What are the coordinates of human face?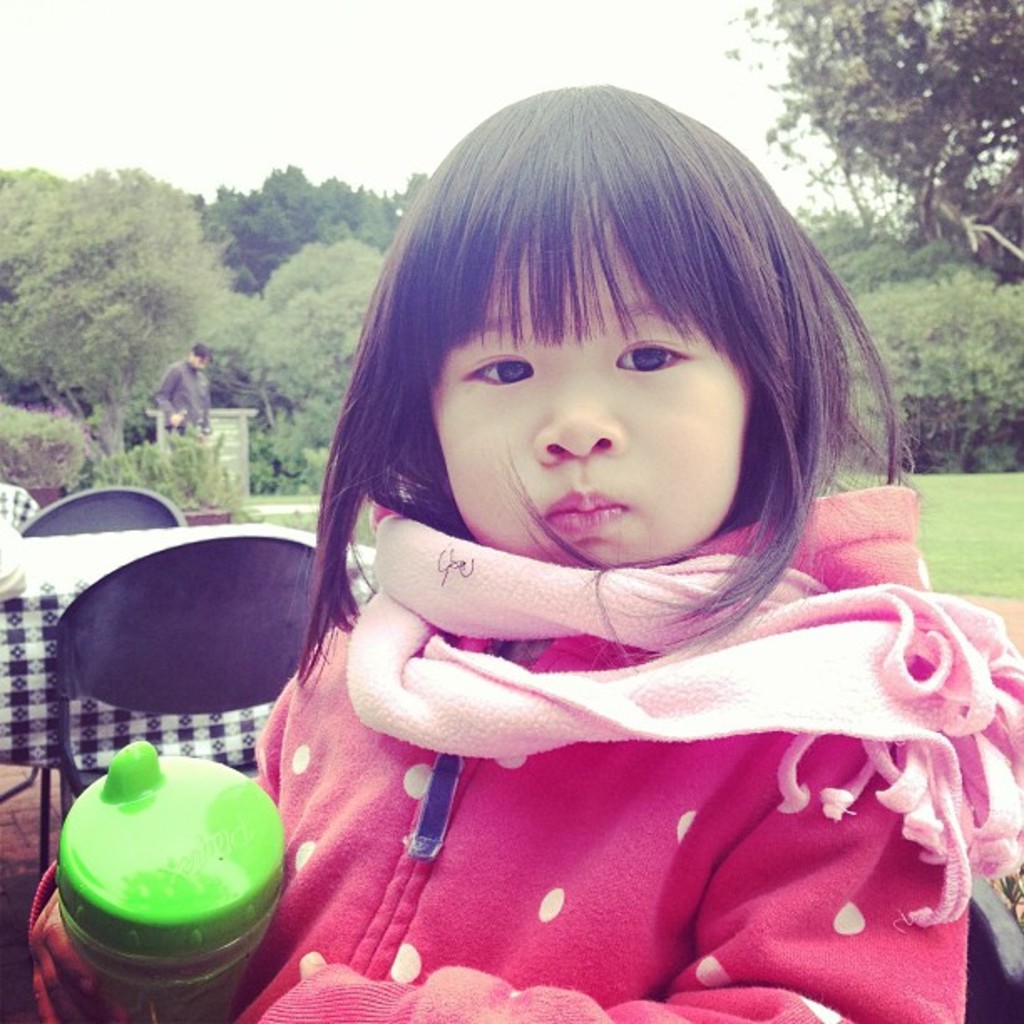
select_region(420, 212, 756, 562).
